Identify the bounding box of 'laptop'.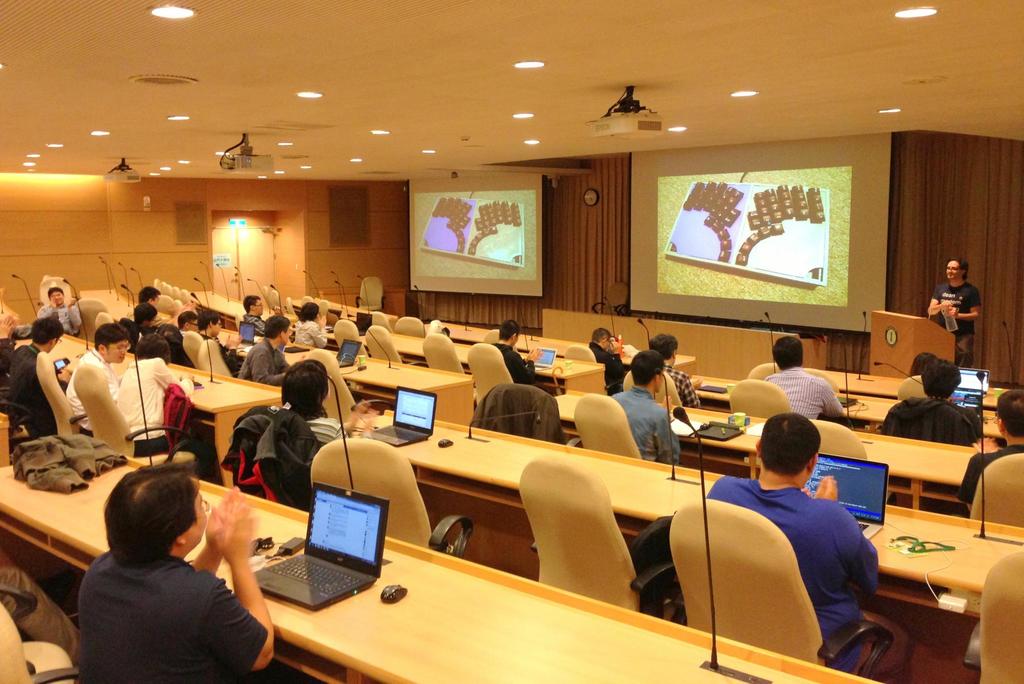
[335, 339, 360, 368].
